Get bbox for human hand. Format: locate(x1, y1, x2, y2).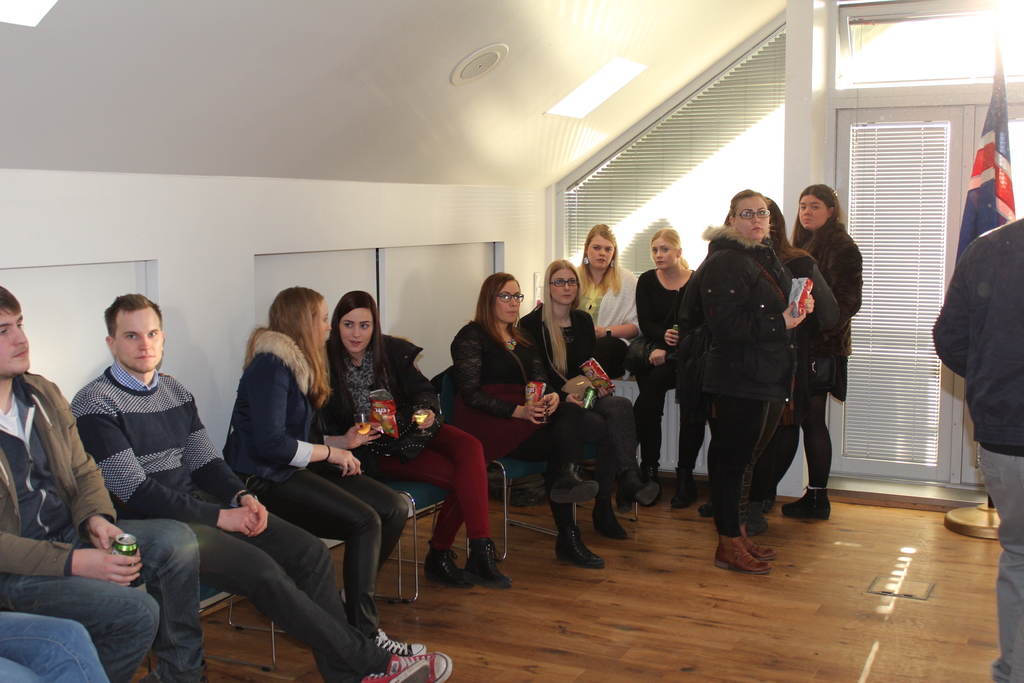
locate(594, 322, 607, 342).
